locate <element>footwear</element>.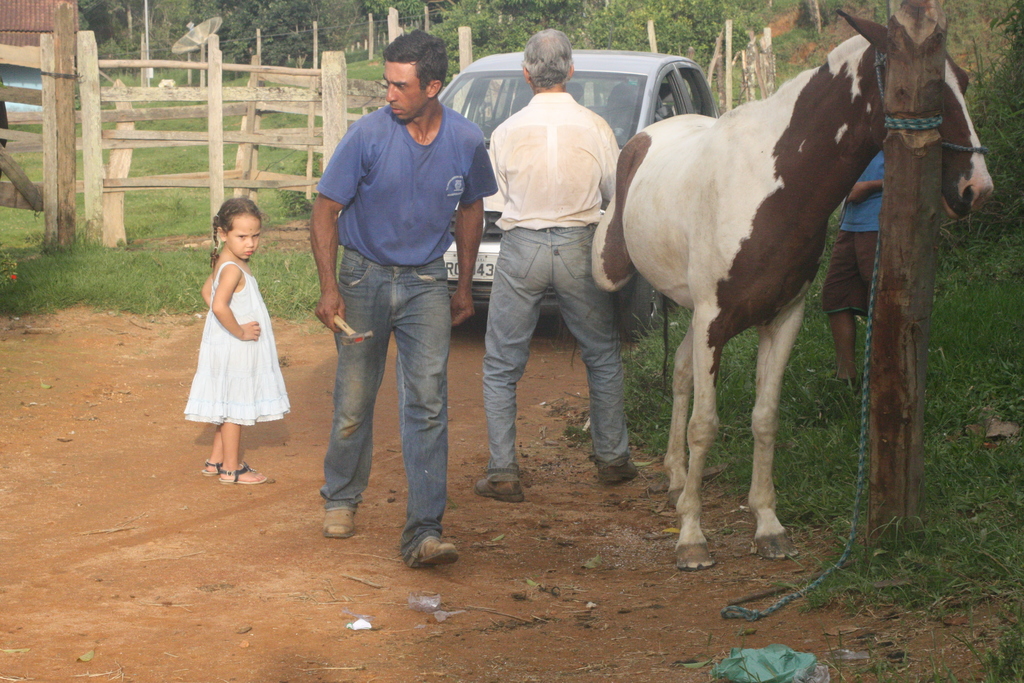
Bounding box: <bbox>201, 457, 220, 475</bbox>.
